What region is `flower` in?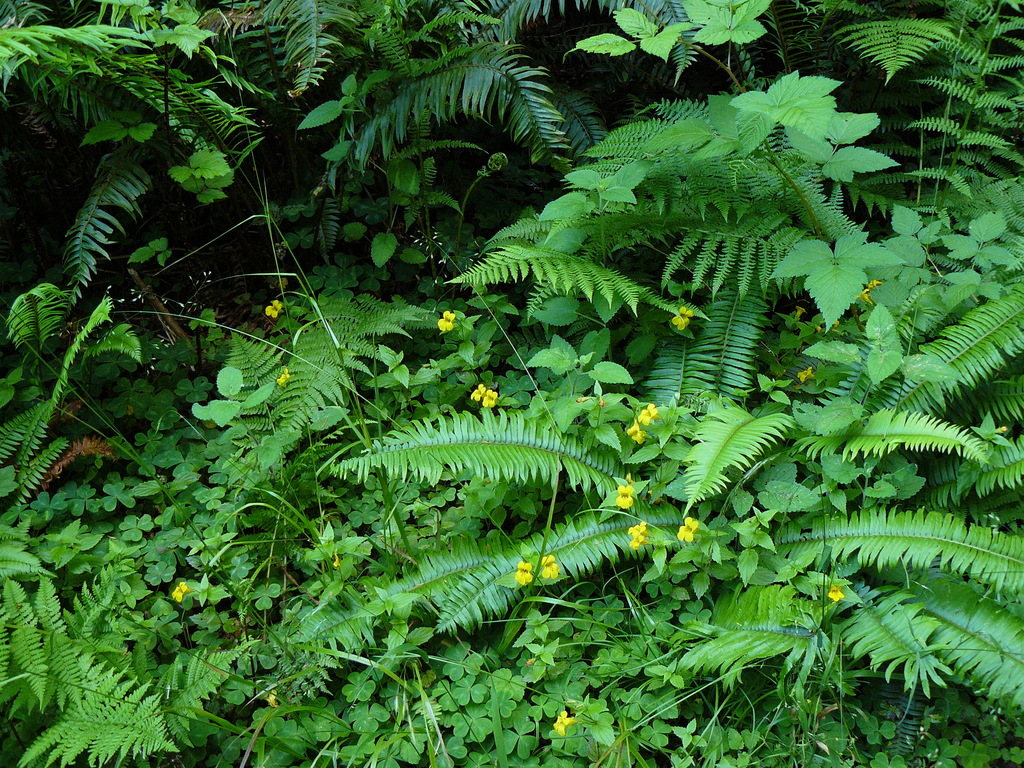
(618, 476, 639, 506).
